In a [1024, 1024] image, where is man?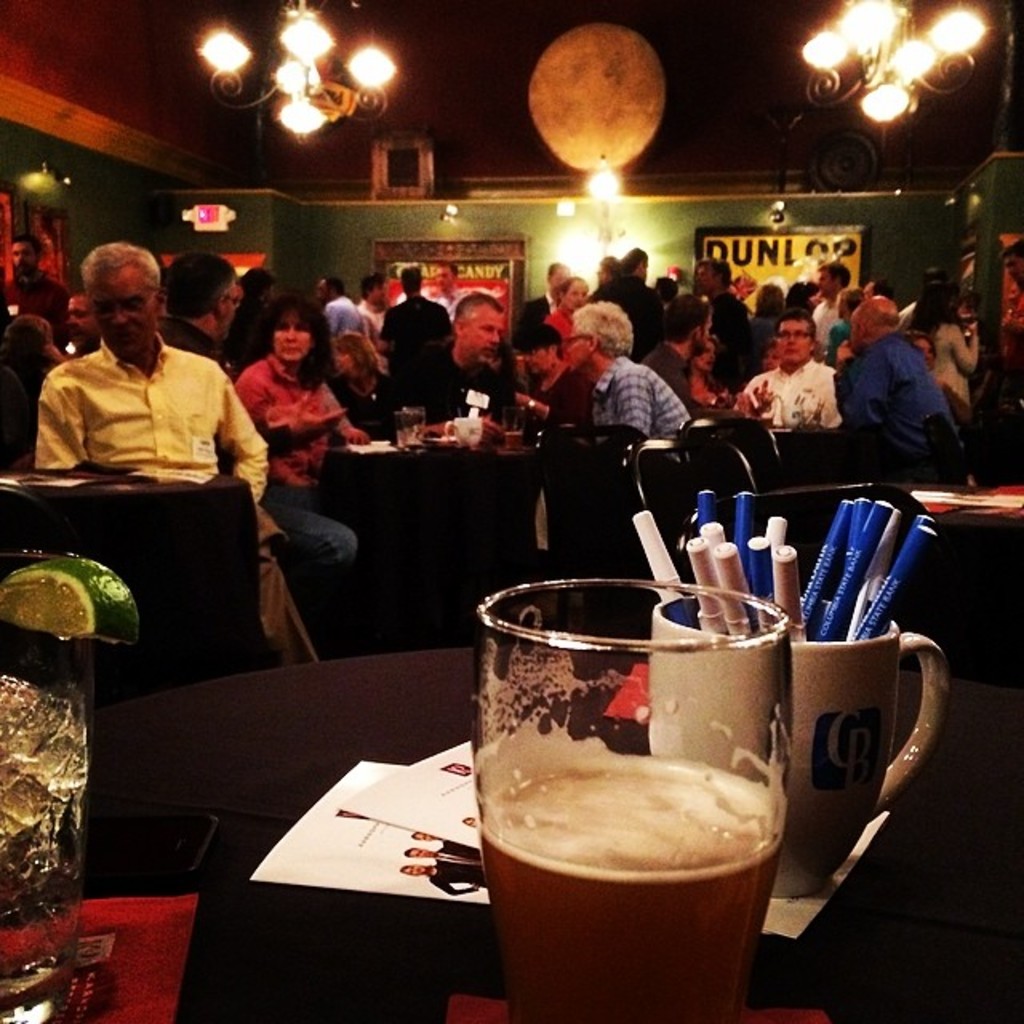
[x1=312, y1=274, x2=371, y2=398].
